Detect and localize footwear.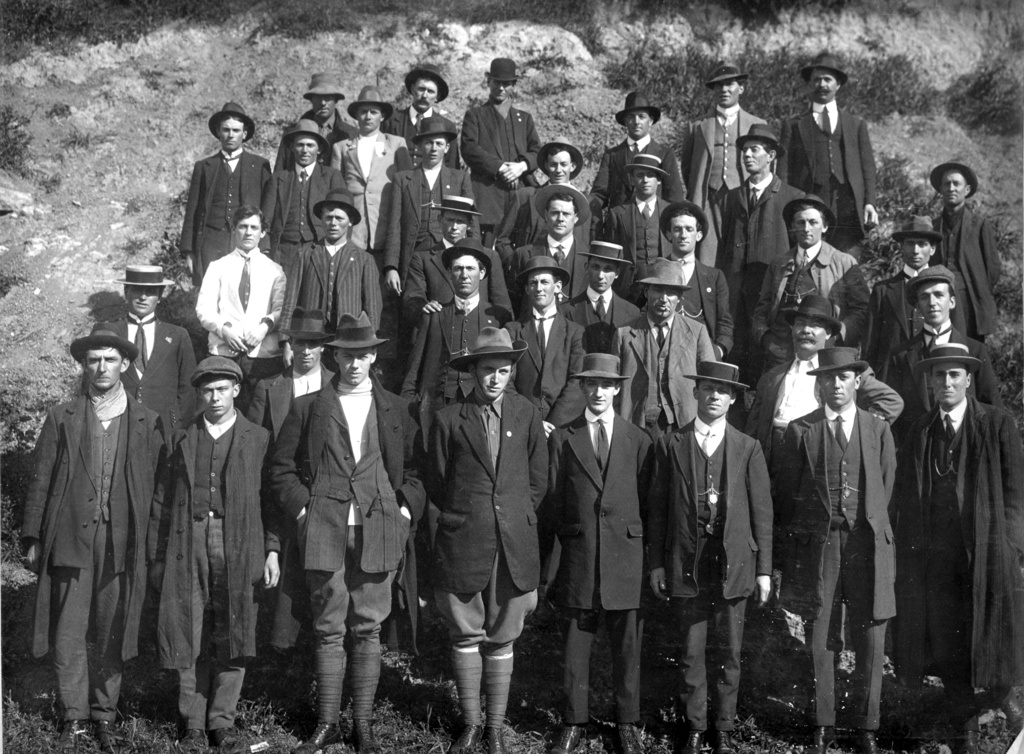
Localized at crop(351, 712, 388, 753).
